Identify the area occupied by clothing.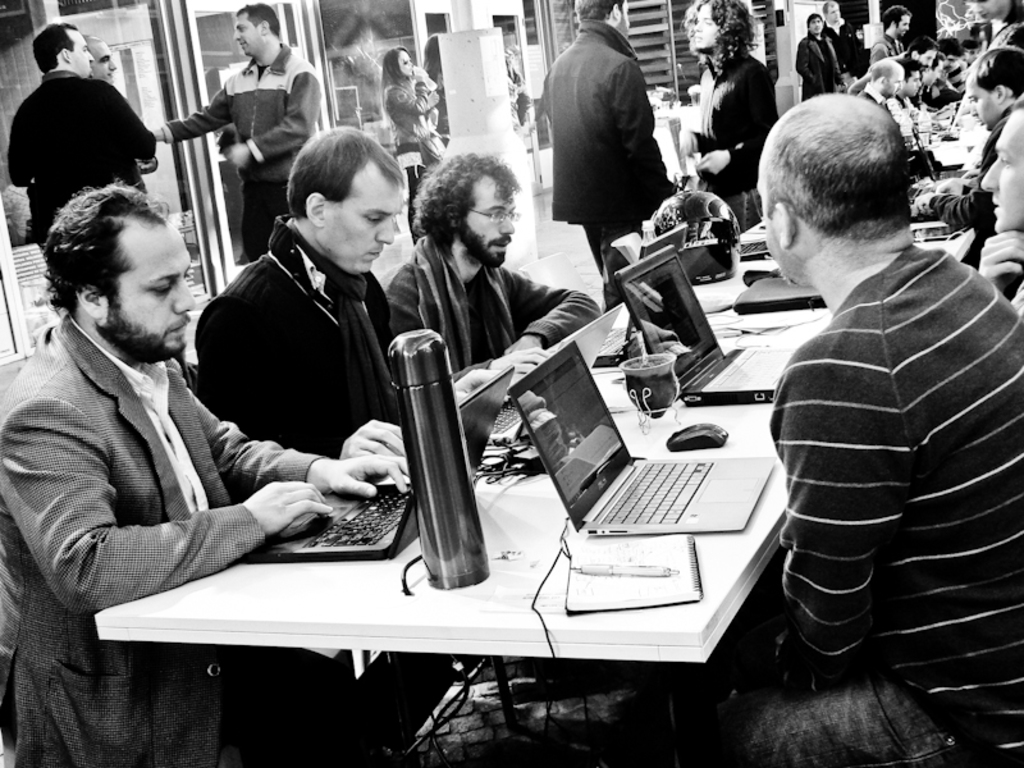
Area: bbox=[380, 78, 440, 243].
